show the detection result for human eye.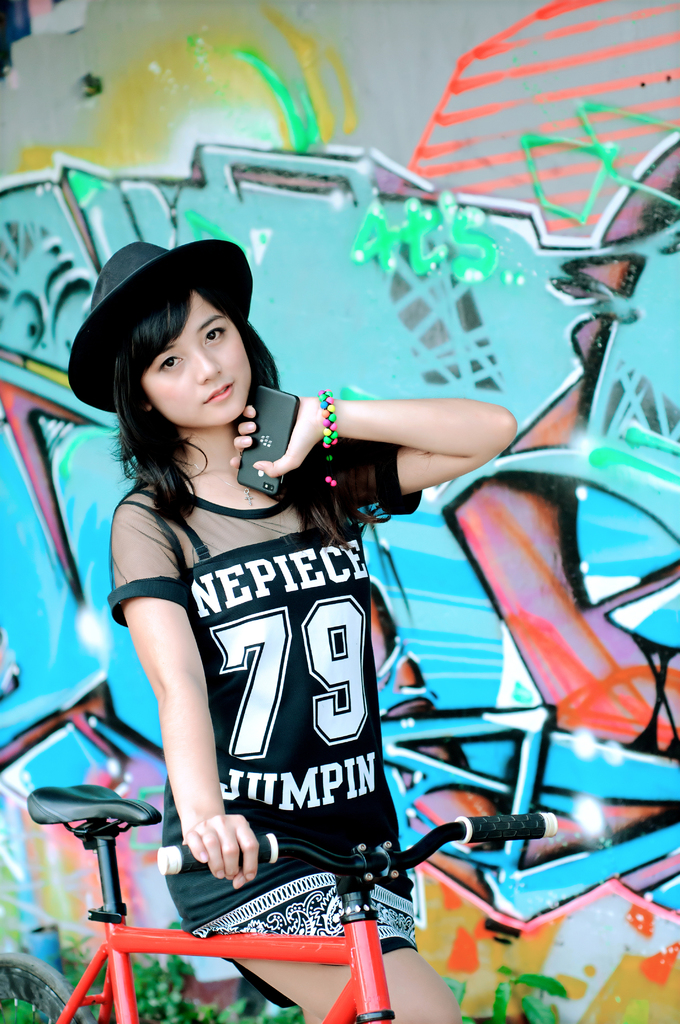
region(154, 356, 183, 374).
